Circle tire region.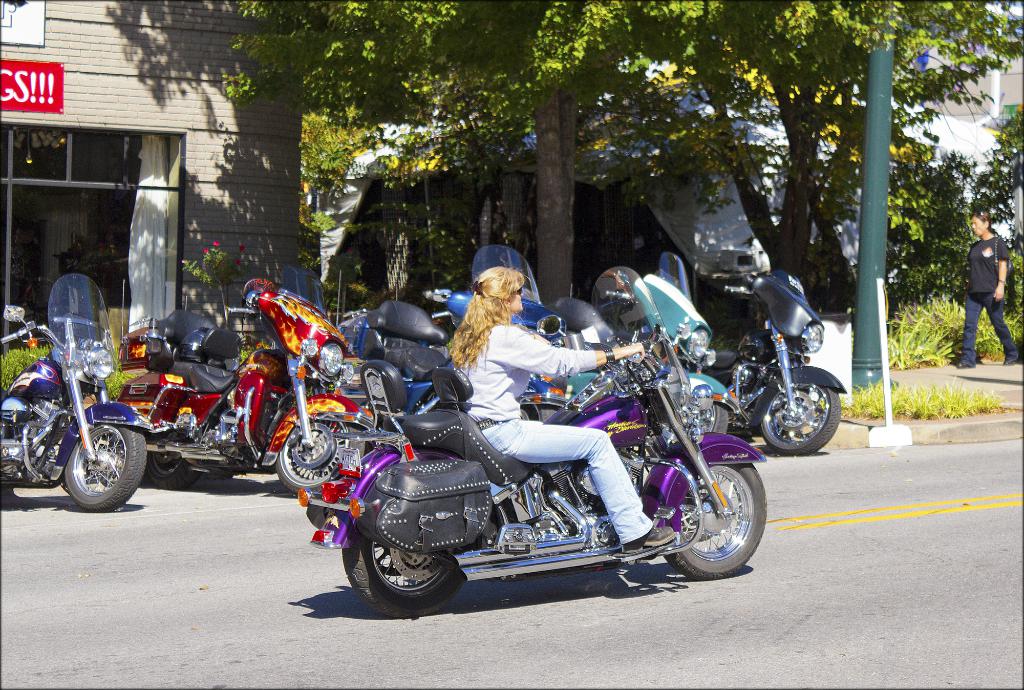
Region: [47, 402, 134, 510].
